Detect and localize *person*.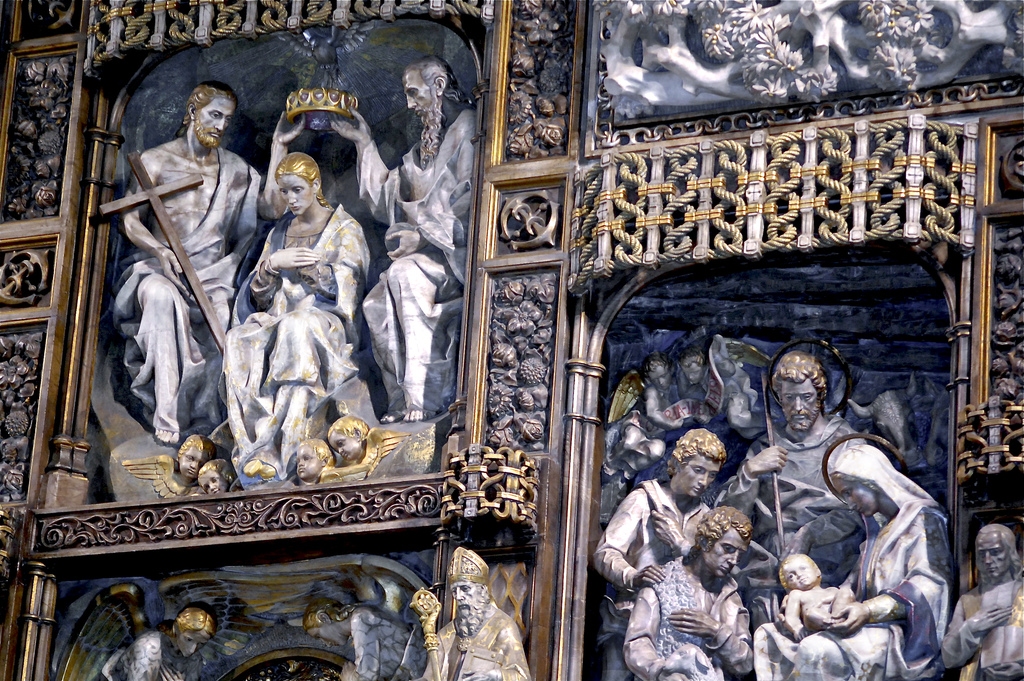
Localized at (216, 145, 373, 482).
